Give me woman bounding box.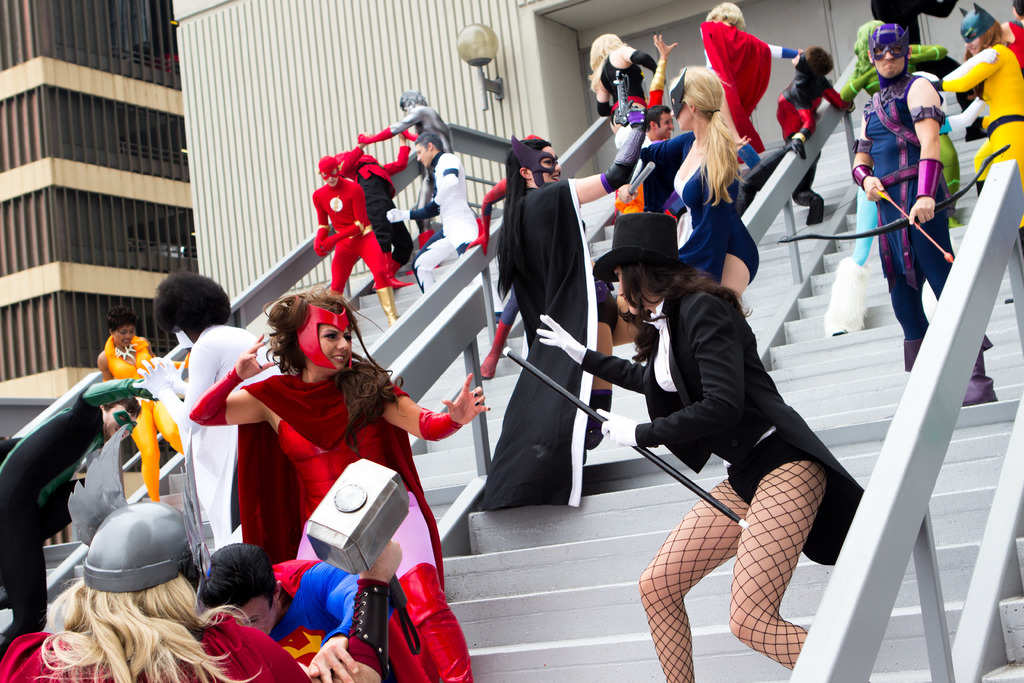
x1=0 y1=501 x2=378 y2=682.
